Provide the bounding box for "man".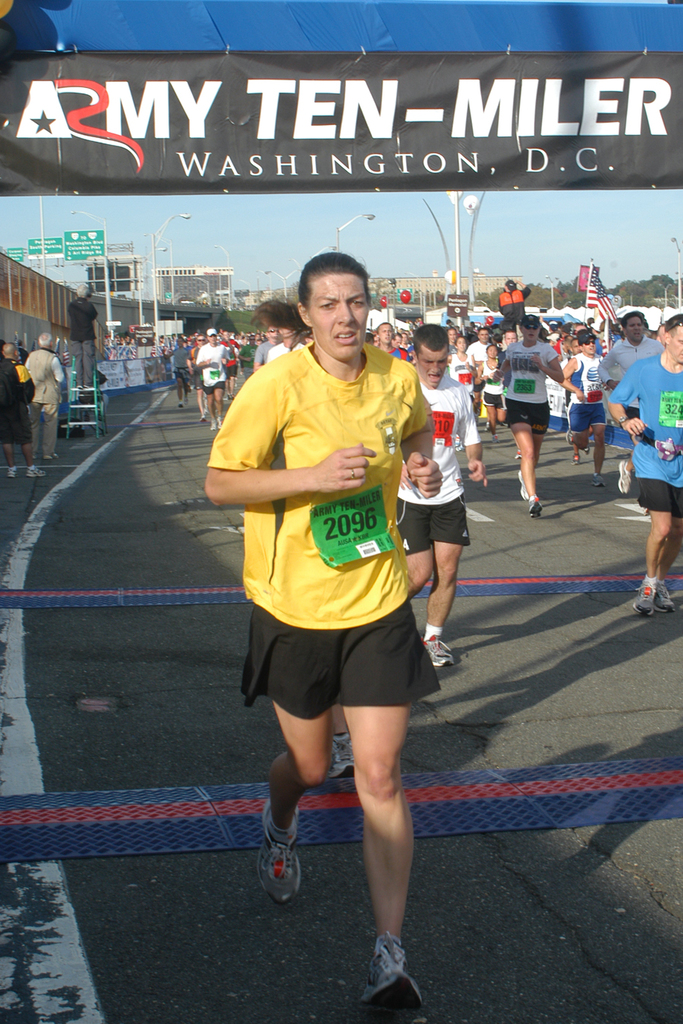
Rect(242, 335, 260, 378).
